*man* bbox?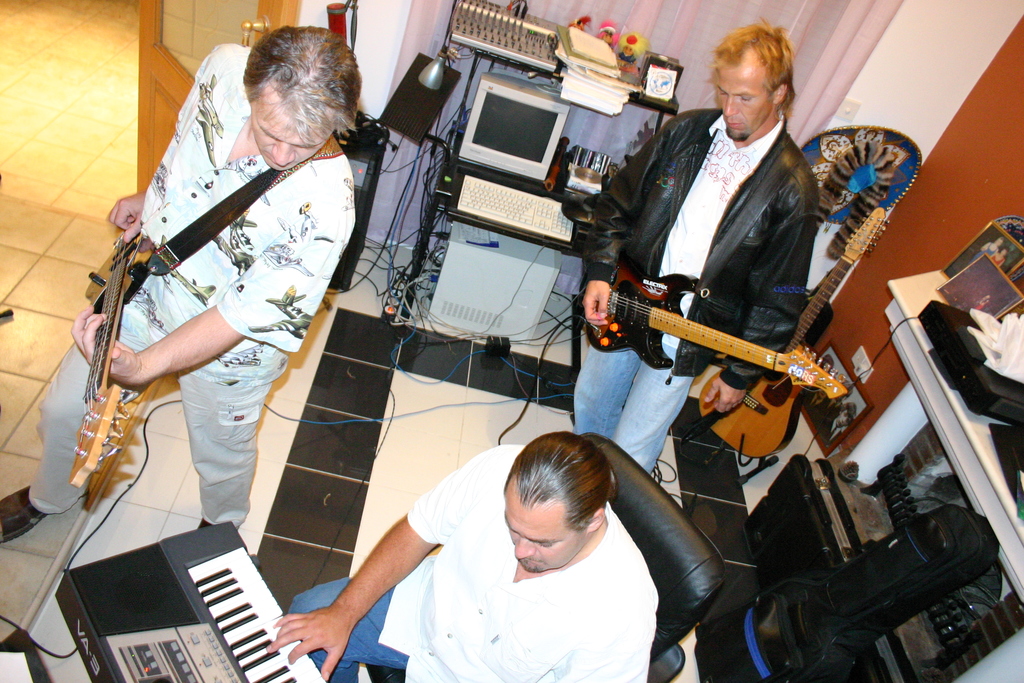
266,431,660,682
